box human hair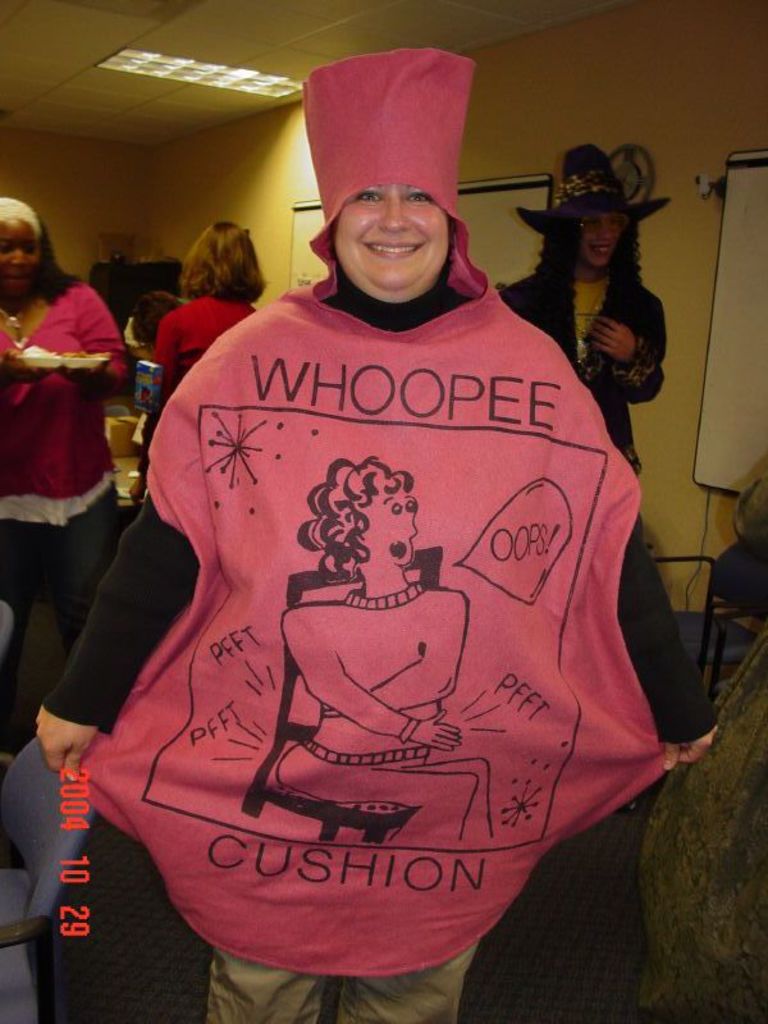
l=187, t=210, r=271, b=303
